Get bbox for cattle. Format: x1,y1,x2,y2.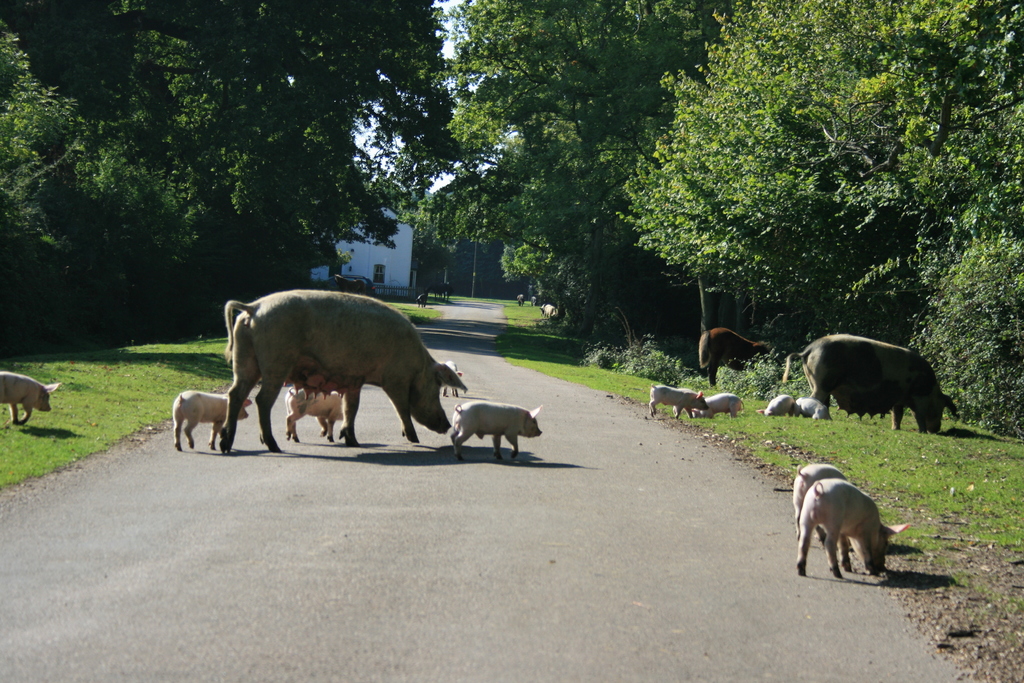
283,388,341,445.
